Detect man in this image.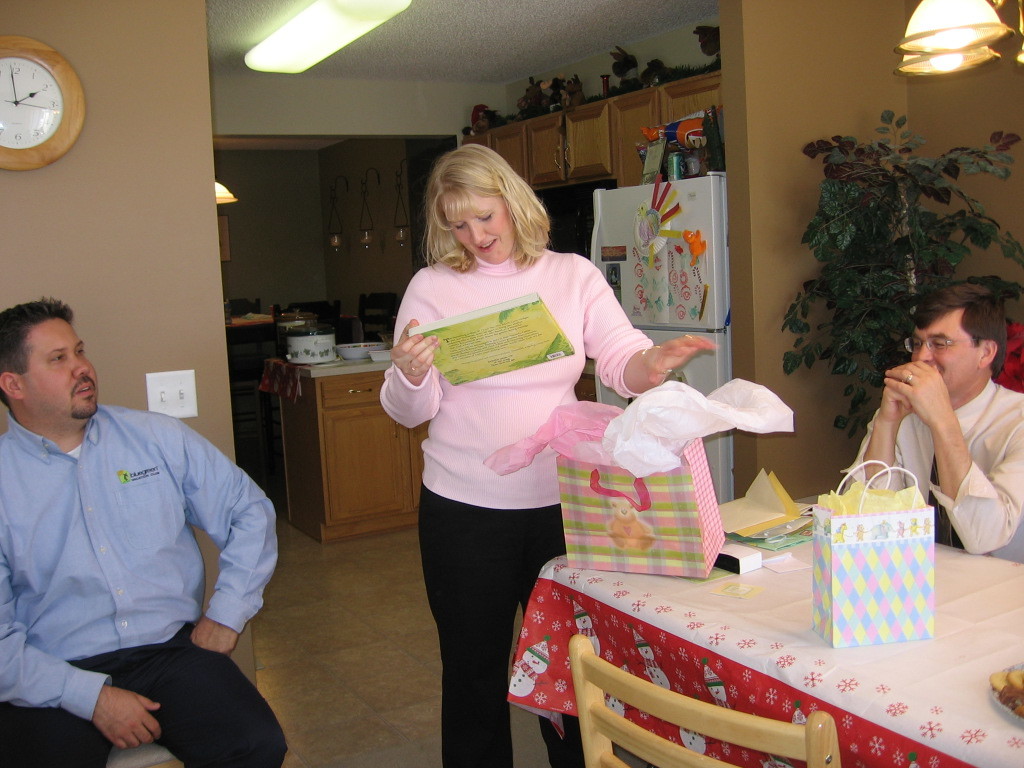
Detection: (841,278,1023,564).
